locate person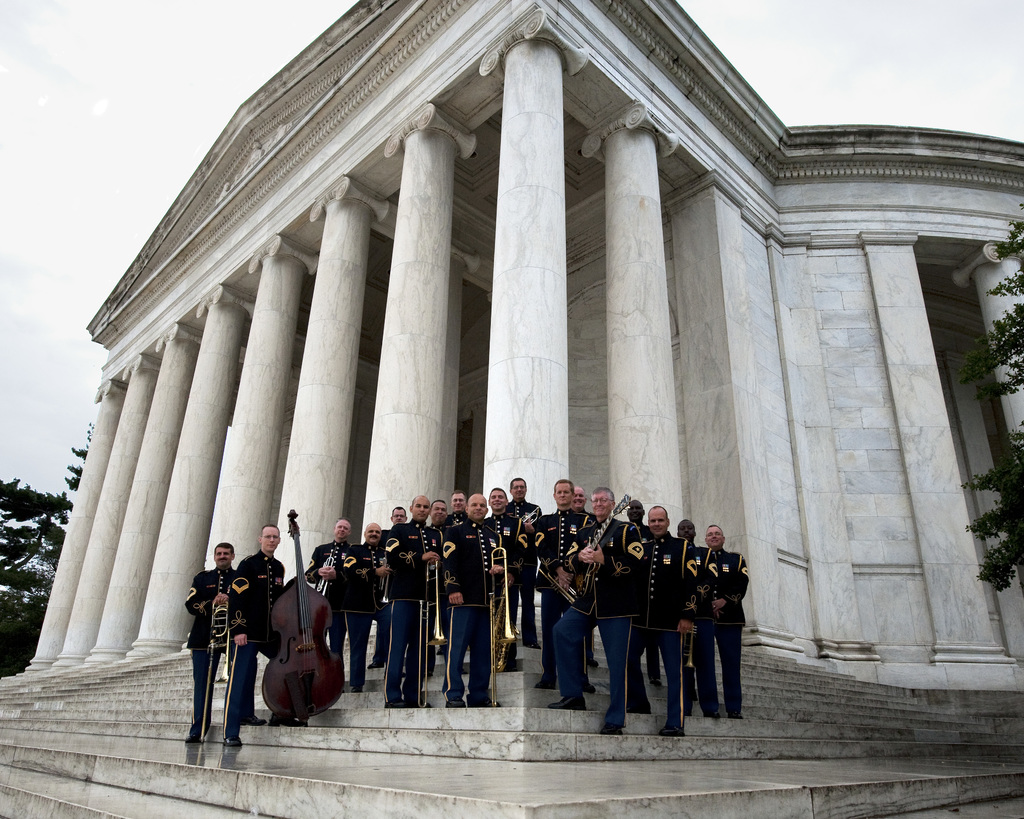
Rect(447, 494, 504, 708)
